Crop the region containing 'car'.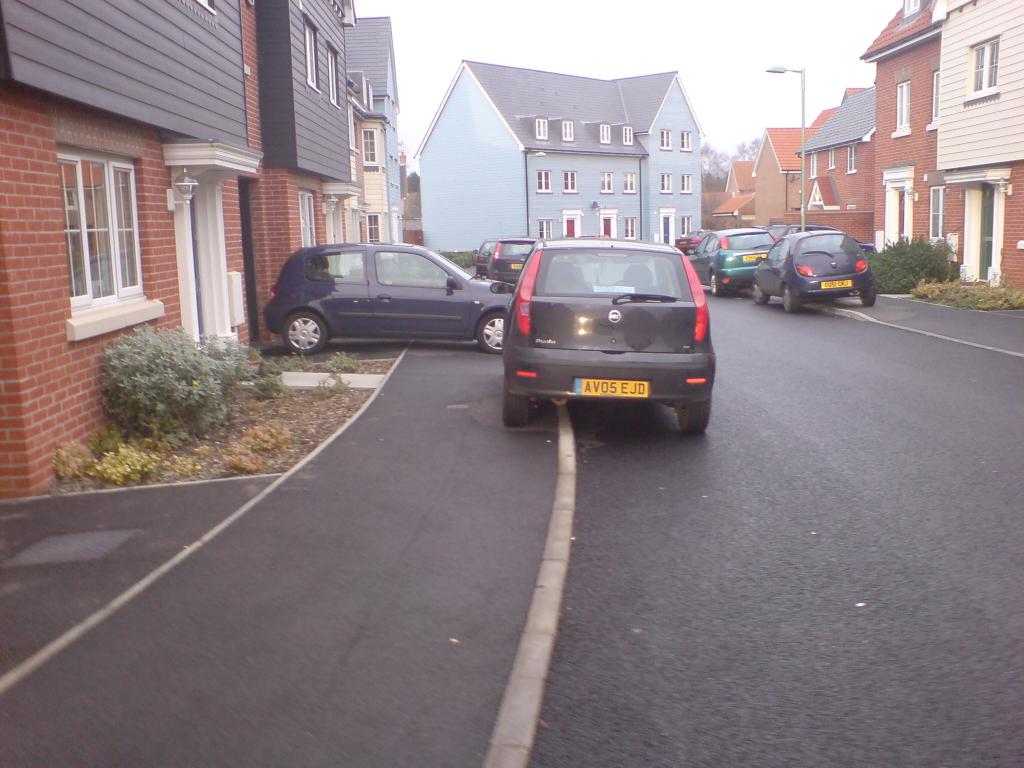
Crop region: <bbox>675, 230, 698, 252</bbox>.
